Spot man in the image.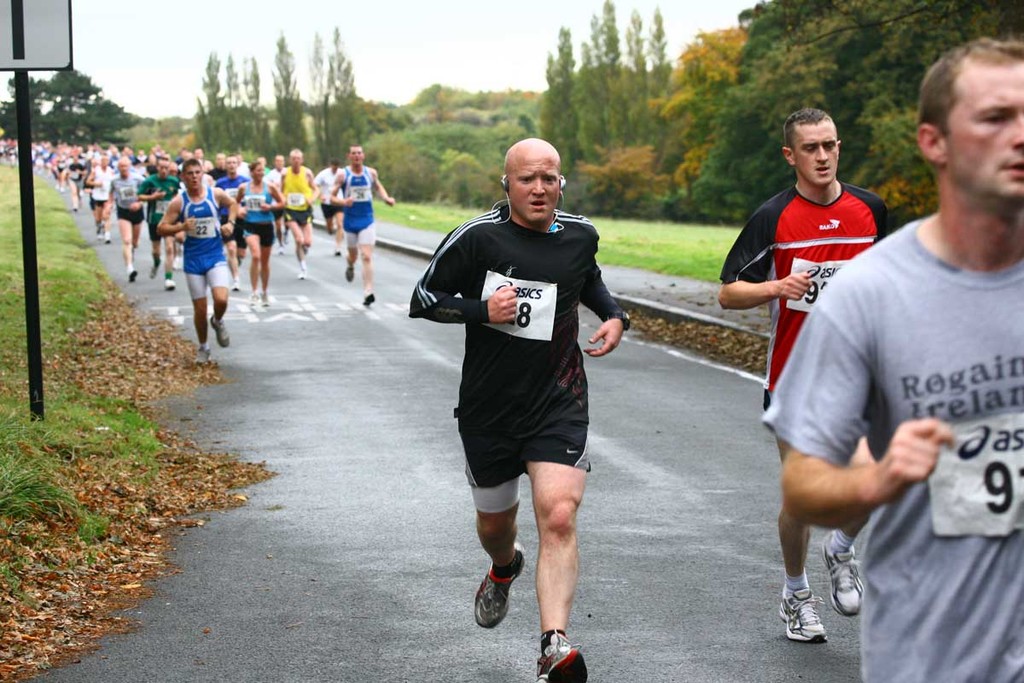
man found at 713:102:900:645.
